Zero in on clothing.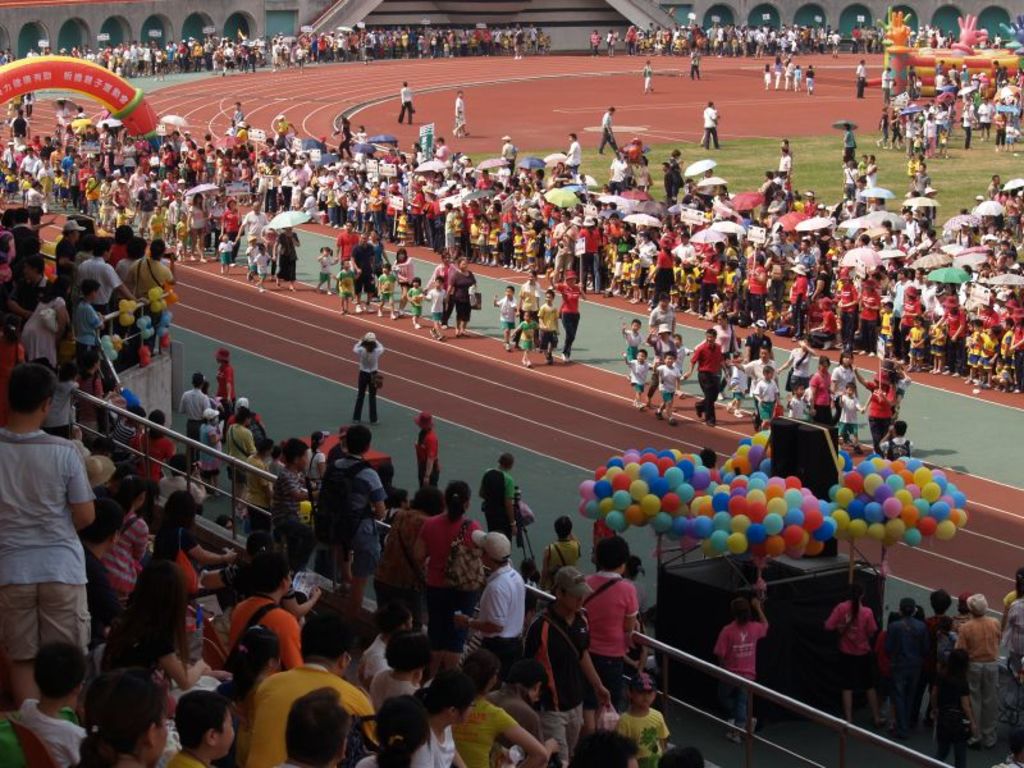
Zeroed in: x1=18, y1=691, x2=92, y2=767.
